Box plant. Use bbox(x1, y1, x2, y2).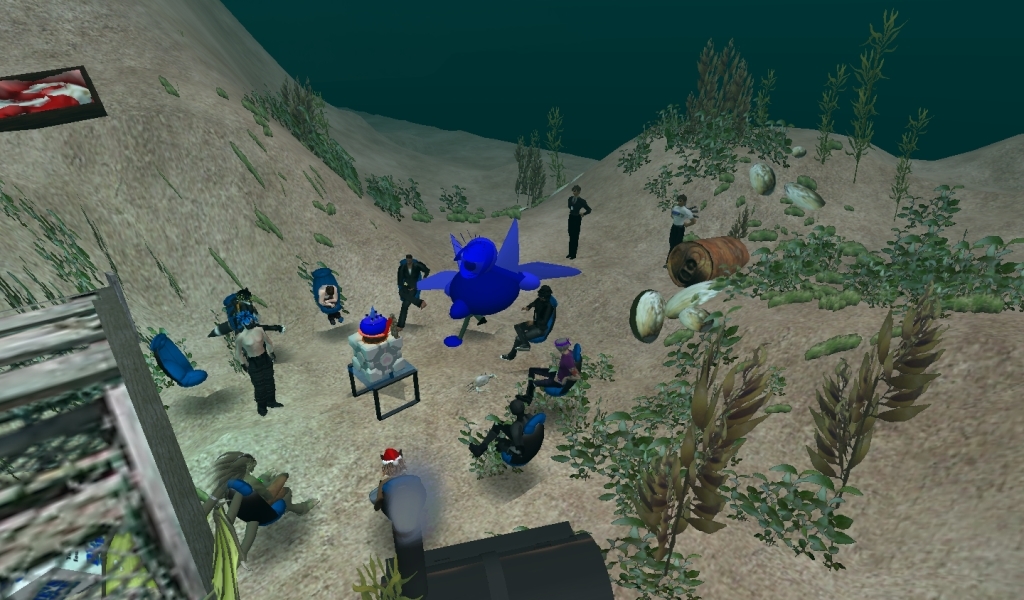
bbox(611, 119, 664, 171).
